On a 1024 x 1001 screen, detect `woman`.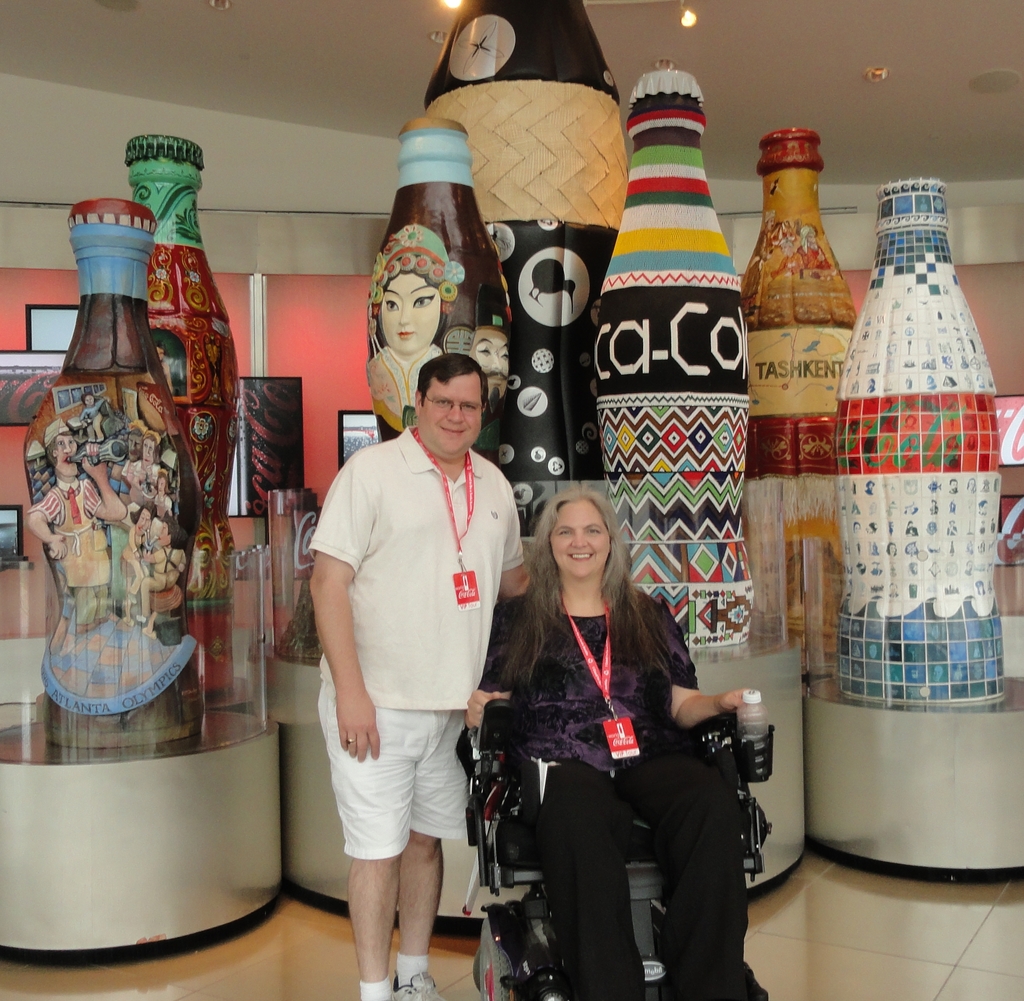
box(359, 226, 461, 435).
